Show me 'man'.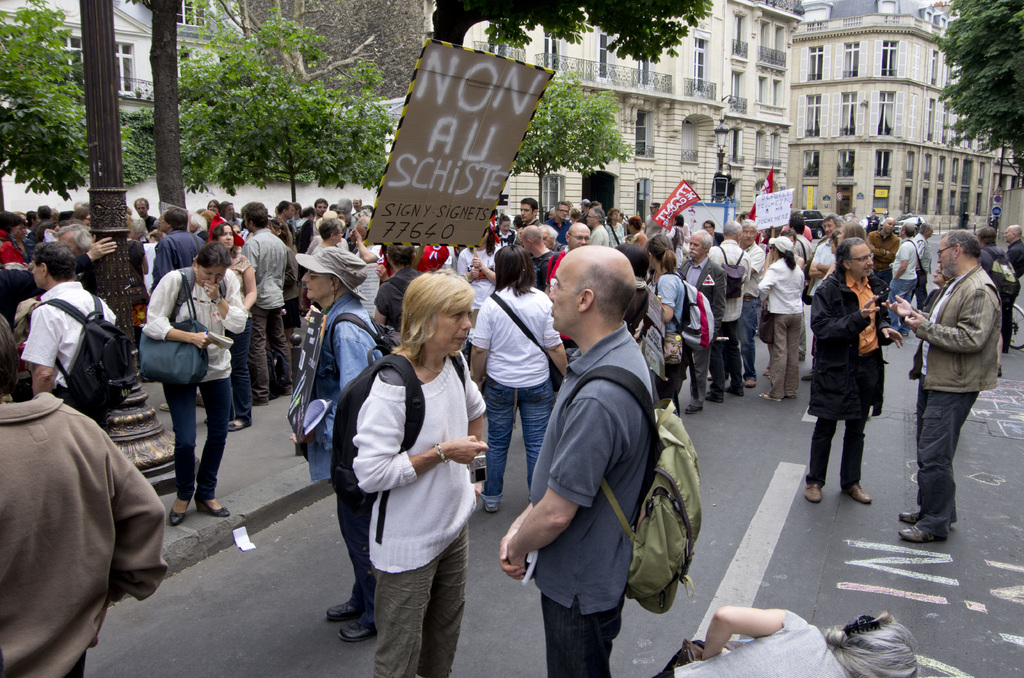
'man' is here: pyautogui.locateOnScreen(980, 223, 1004, 268).
